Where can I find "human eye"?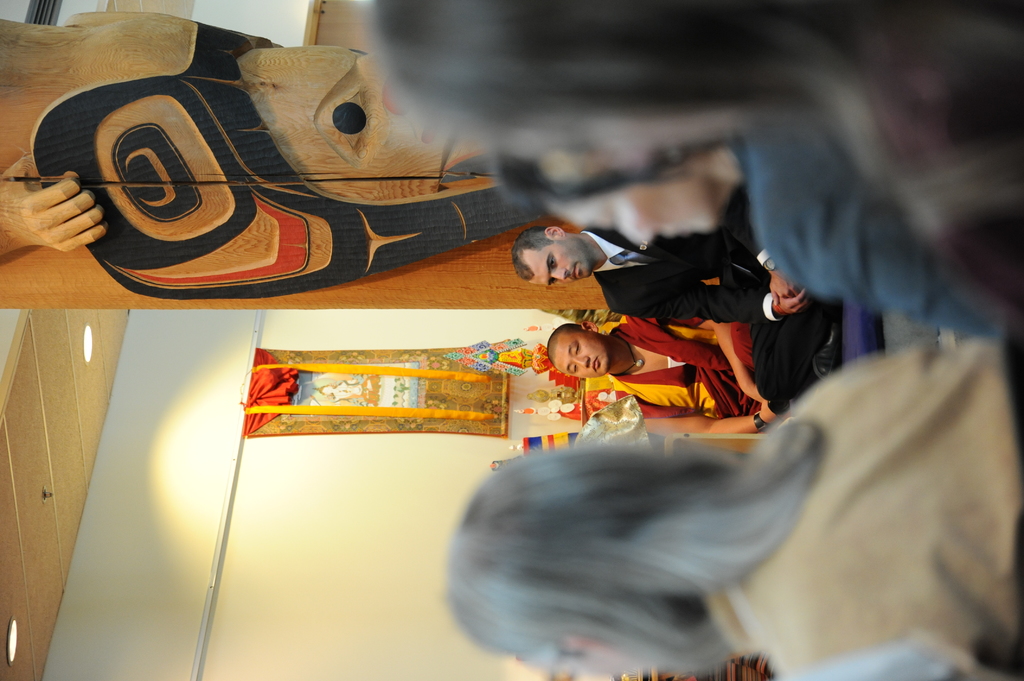
You can find it at 597/212/620/236.
